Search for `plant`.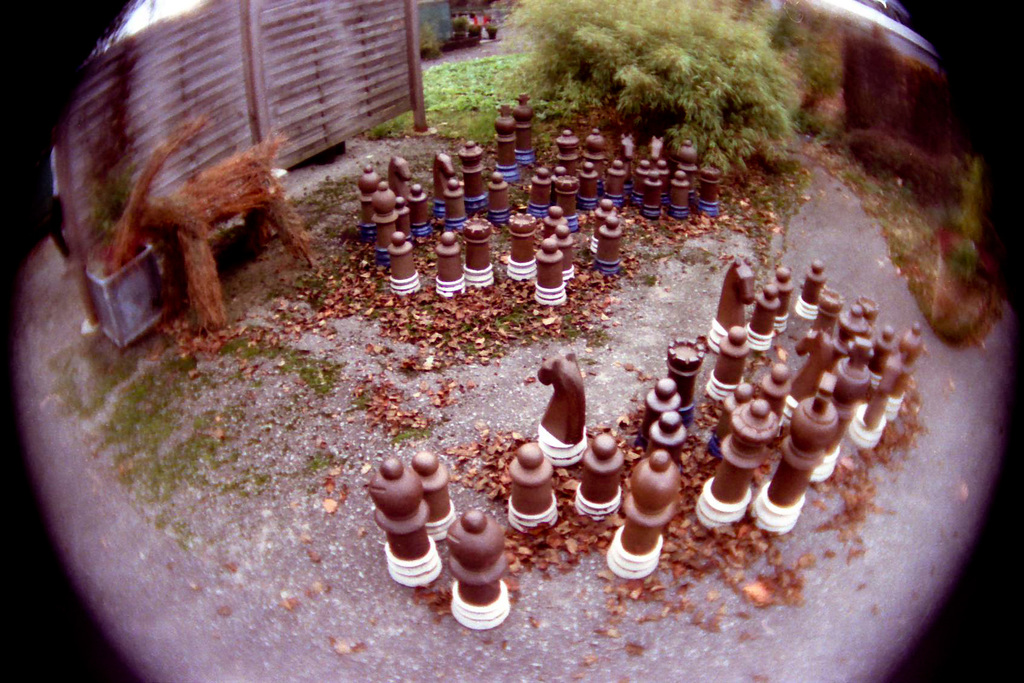
Found at l=390, t=422, r=436, b=447.
